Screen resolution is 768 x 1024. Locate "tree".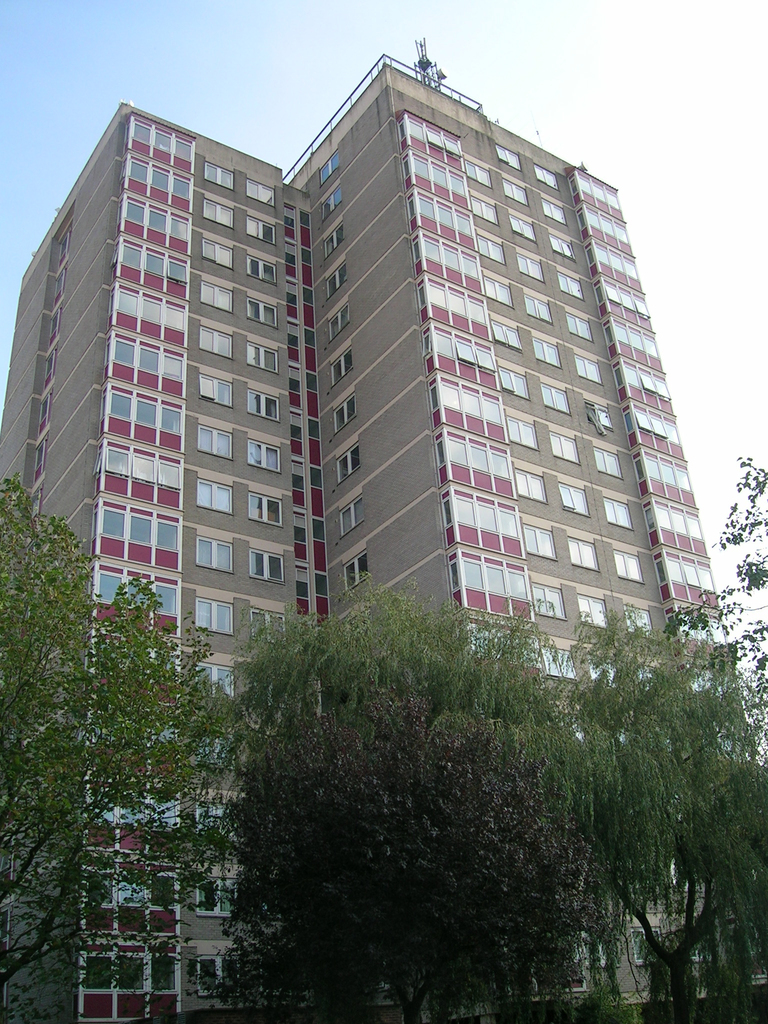
534 601 767 1023.
